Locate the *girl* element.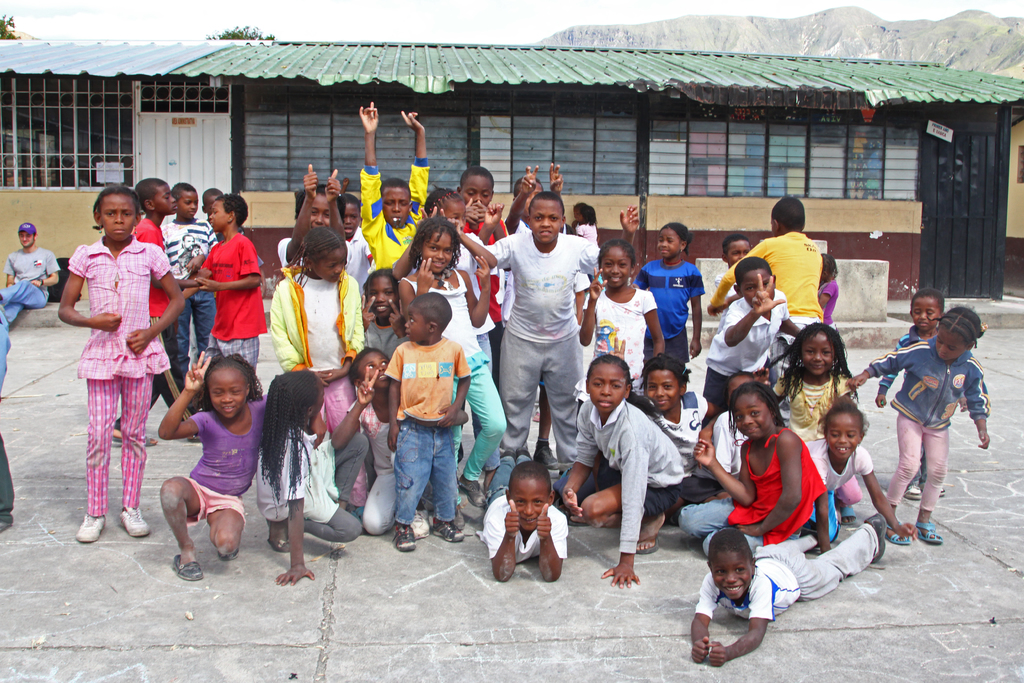
Element bbox: 160/349/324/580.
